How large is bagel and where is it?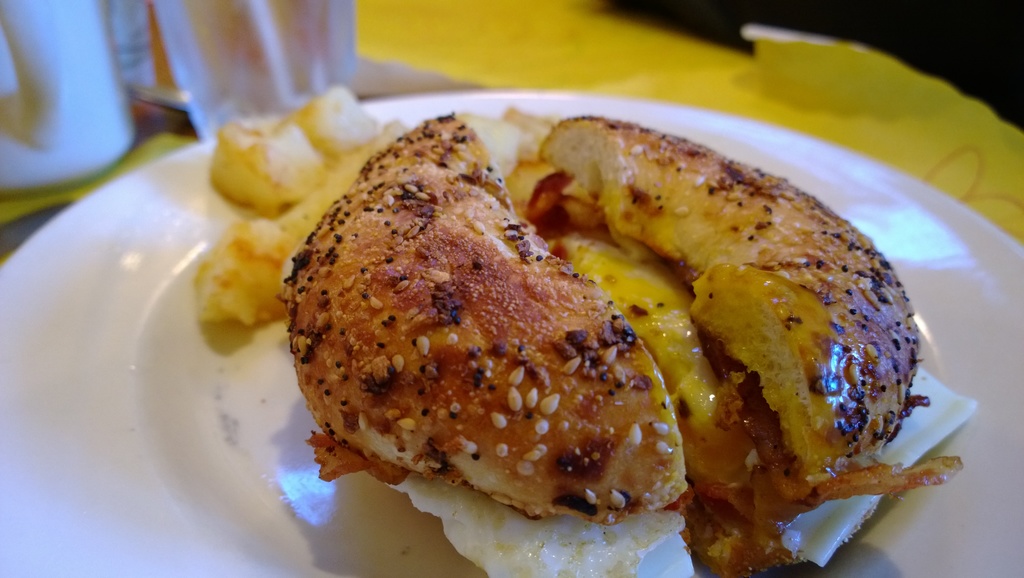
Bounding box: 292/106/932/577.
